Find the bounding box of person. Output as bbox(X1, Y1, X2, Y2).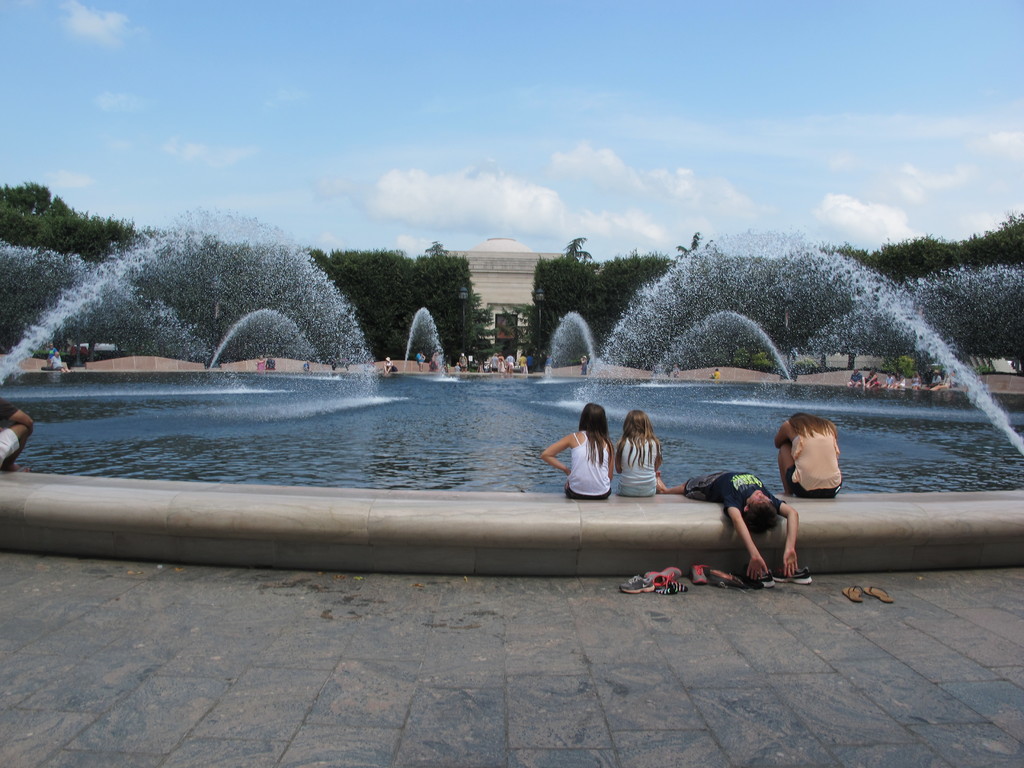
bbox(538, 404, 611, 502).
